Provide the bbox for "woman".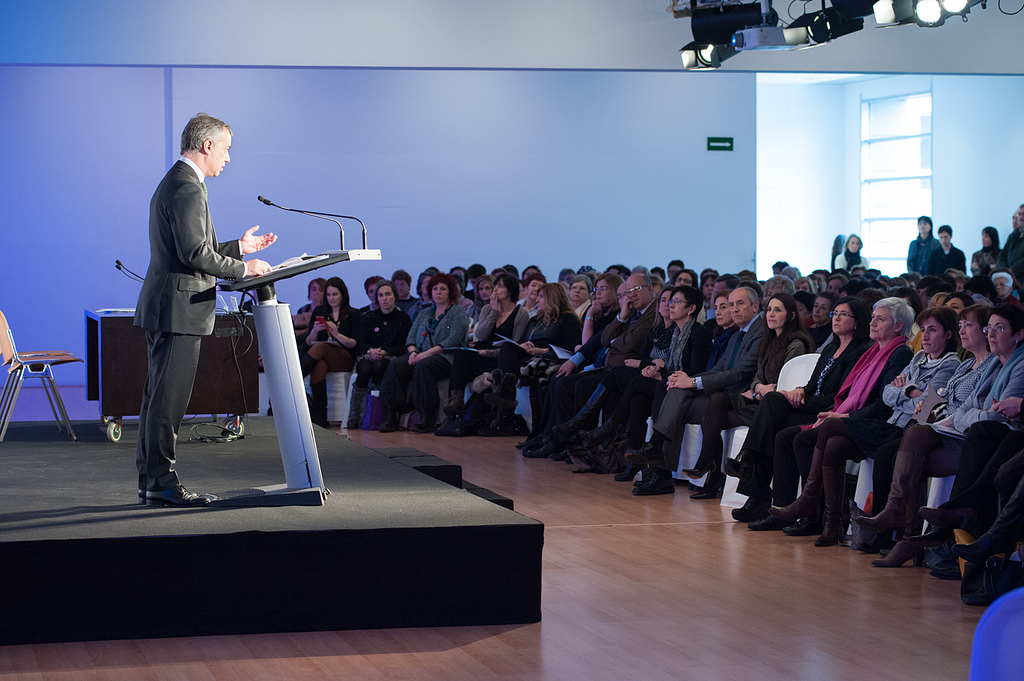
387,278,465,429.
